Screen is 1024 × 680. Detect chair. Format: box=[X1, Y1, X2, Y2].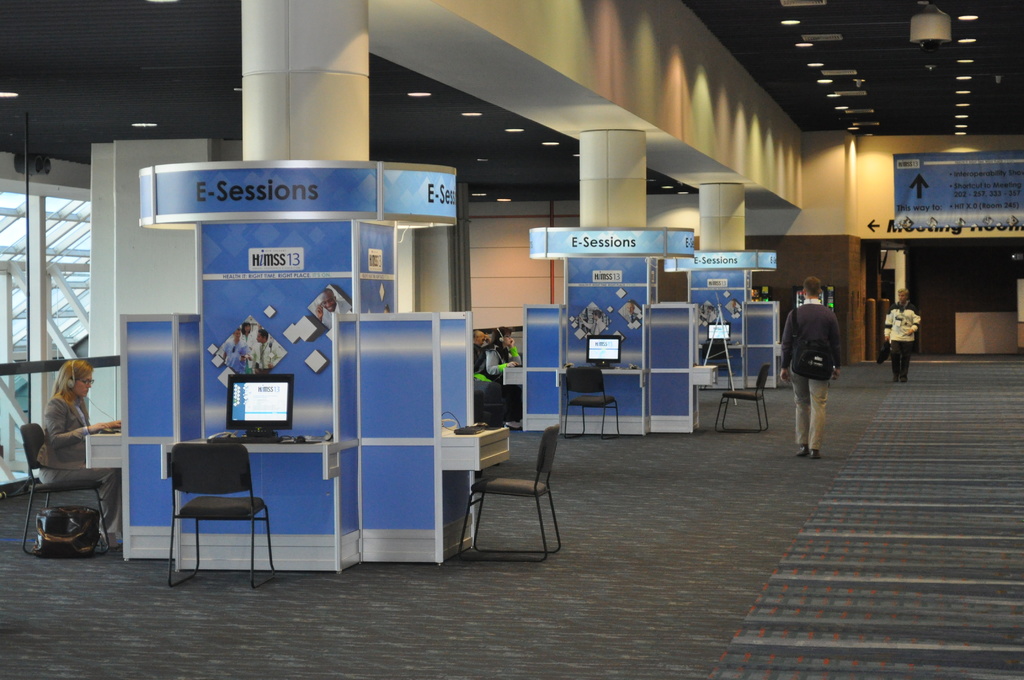
box=[716, 364, 773, 440].
